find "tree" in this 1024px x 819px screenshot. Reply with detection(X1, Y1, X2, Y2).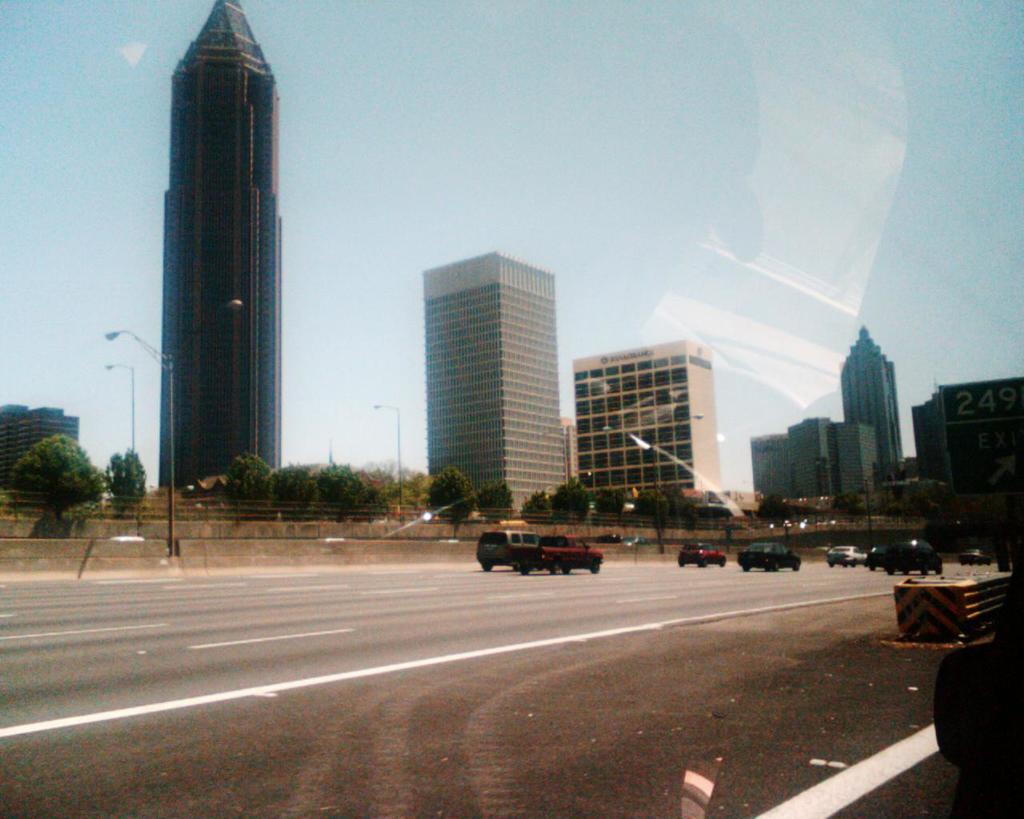
detection(322, 460, 373, 526).
